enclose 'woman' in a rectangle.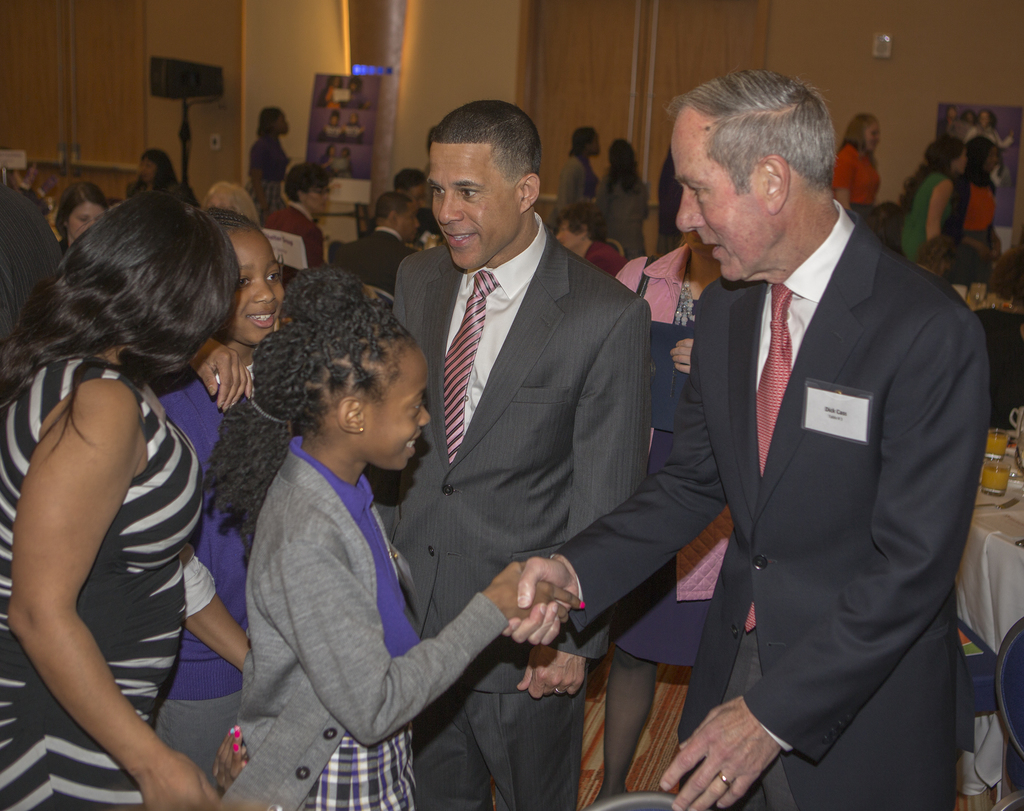
<bbox>592, 133, 653, 264</bbox>.
